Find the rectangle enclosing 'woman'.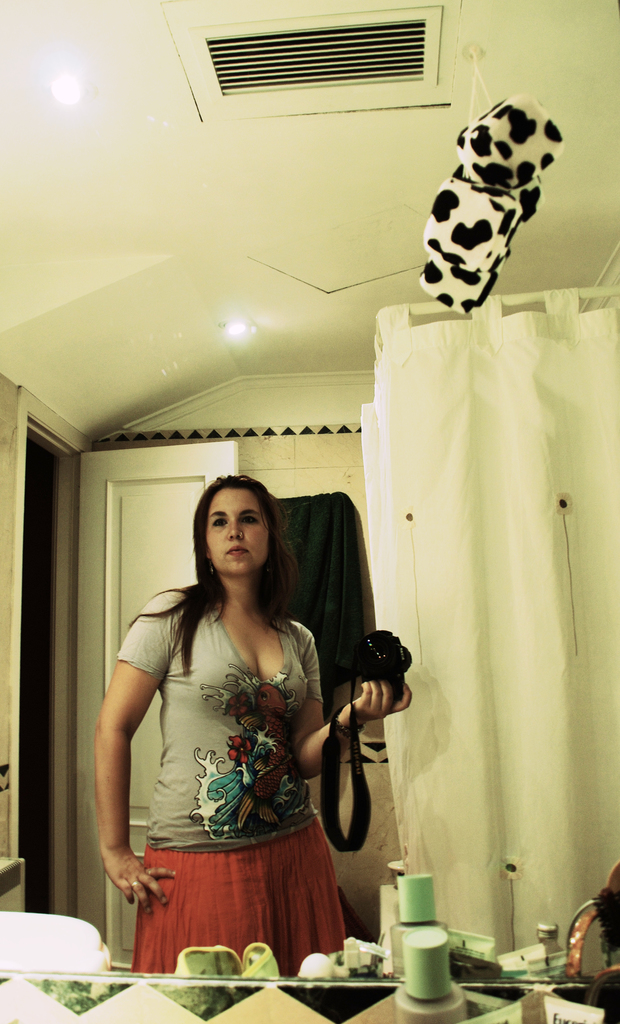
(left=95, top=472, right=414, bottom=986).
